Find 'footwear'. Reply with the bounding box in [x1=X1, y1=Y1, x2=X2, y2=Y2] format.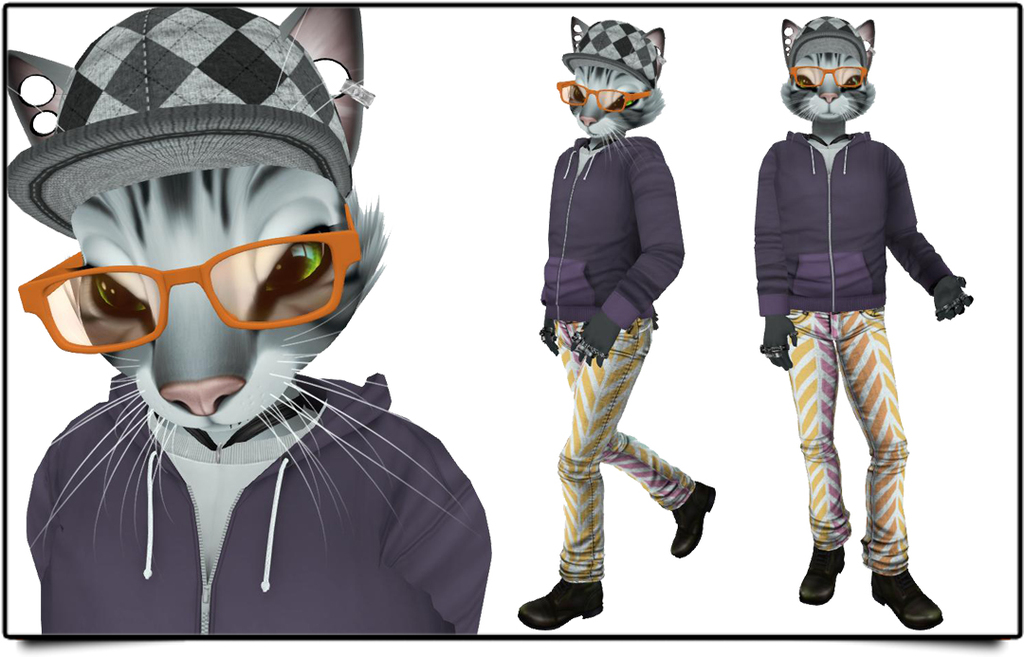
[x1=797, y1=545, x2=850, y2=603].
